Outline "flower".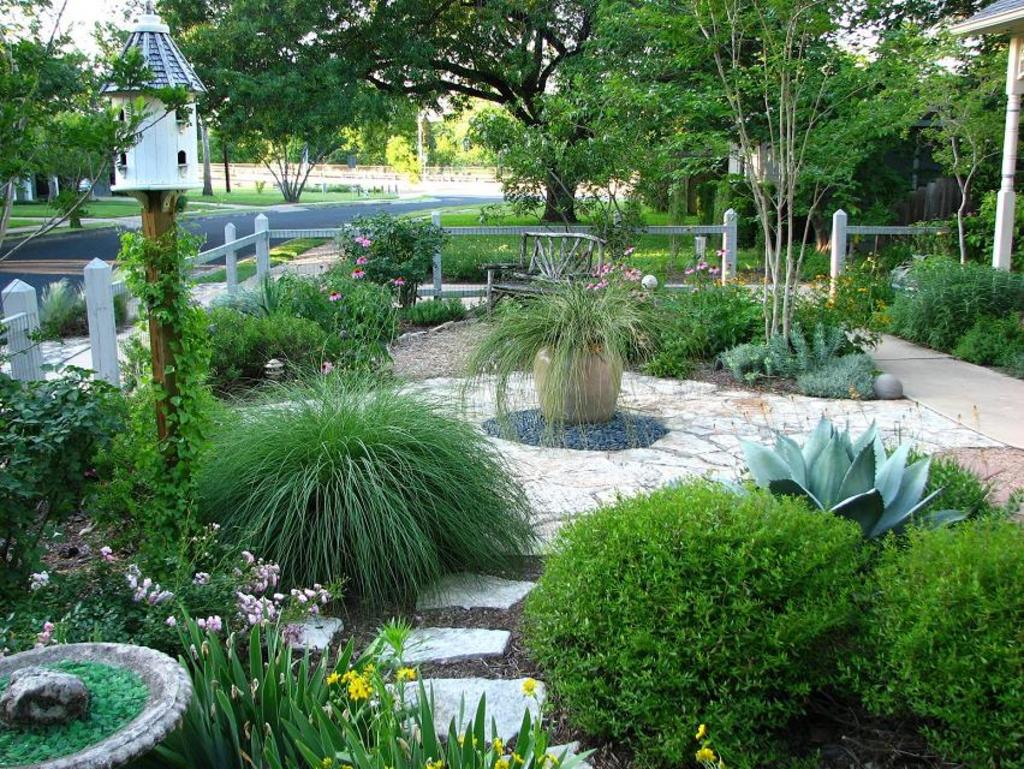
Outline: (left=326, top=290, right=345, bottom=303).
